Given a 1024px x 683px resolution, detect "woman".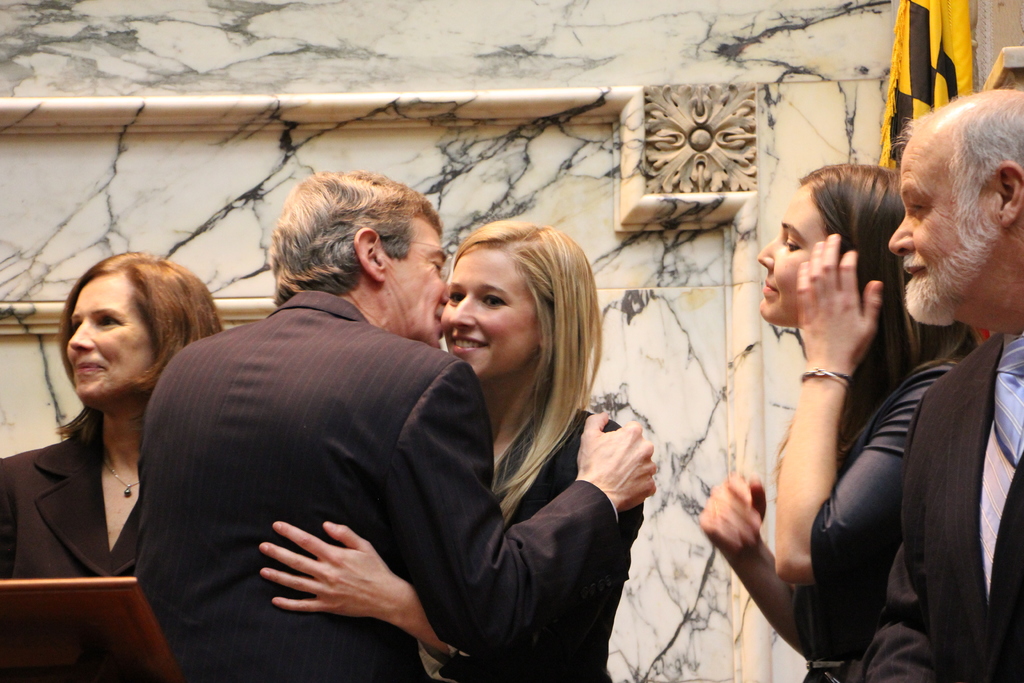
locate(404, 201, 630, 682).
